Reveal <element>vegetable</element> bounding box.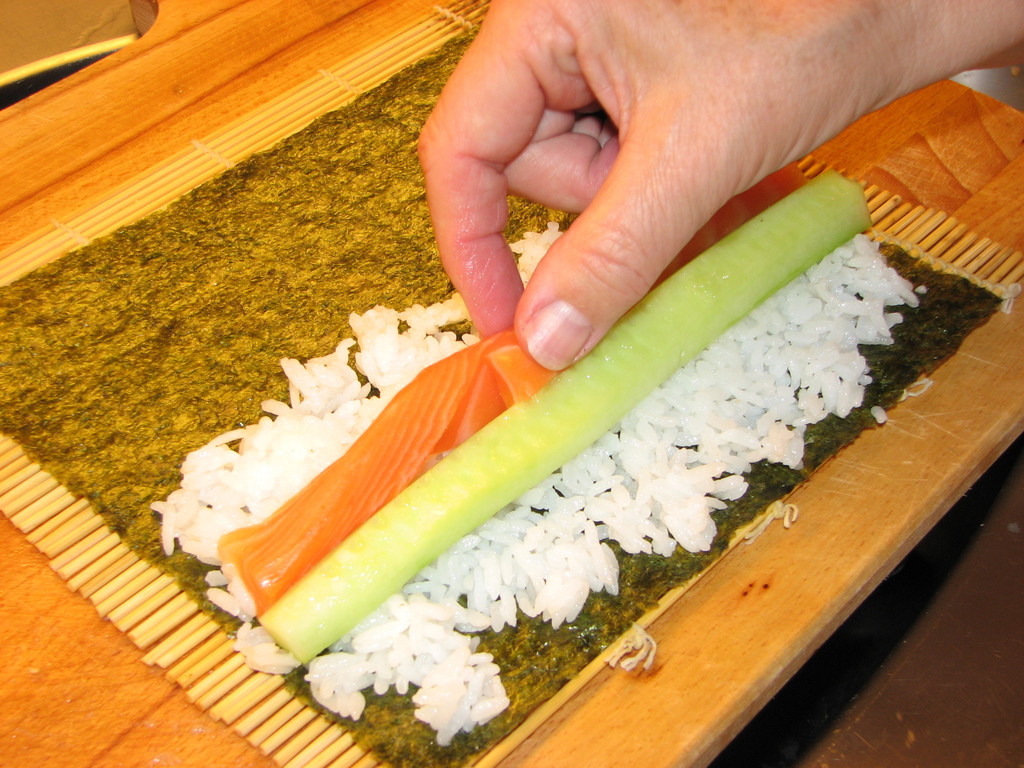
Revealed: x1=215 y1=183 x2=806 y2=611.
